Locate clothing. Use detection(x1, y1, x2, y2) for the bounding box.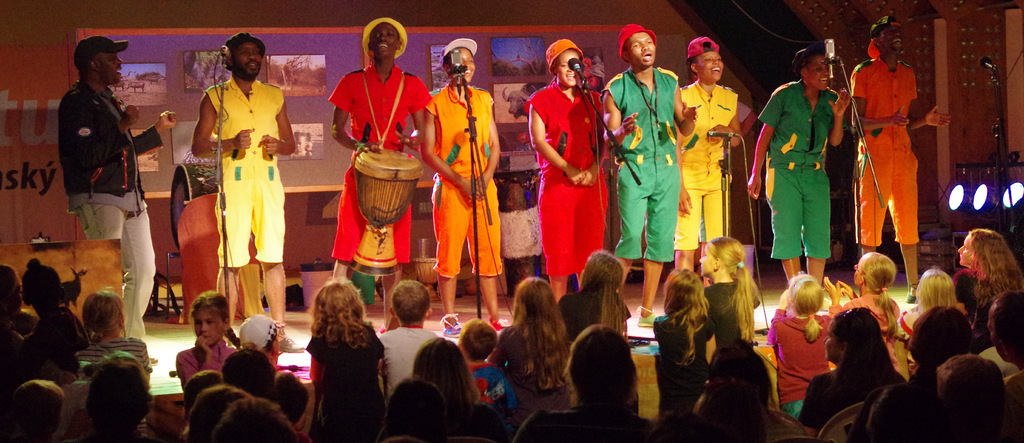
detection(672, 81, 722, 260).
